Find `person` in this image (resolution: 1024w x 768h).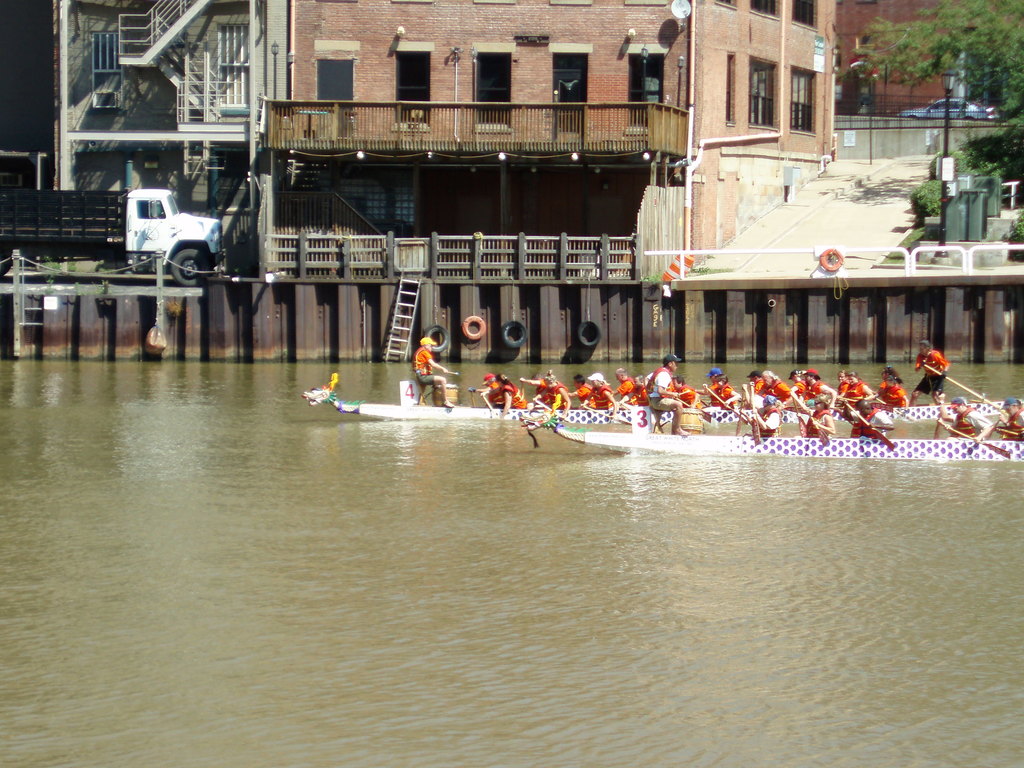
pyautogui.locateOnScreen(883, 380, 907, 412).
